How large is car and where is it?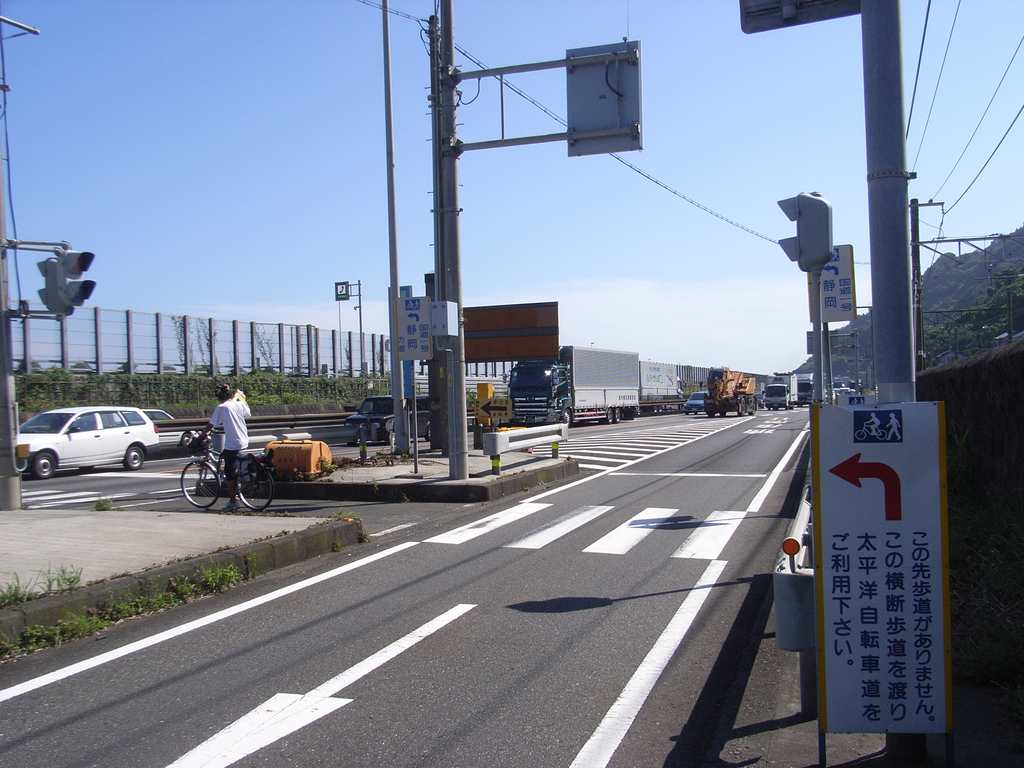
Bounding box: <bbox>109, 408, 209, 460</bbox>.
